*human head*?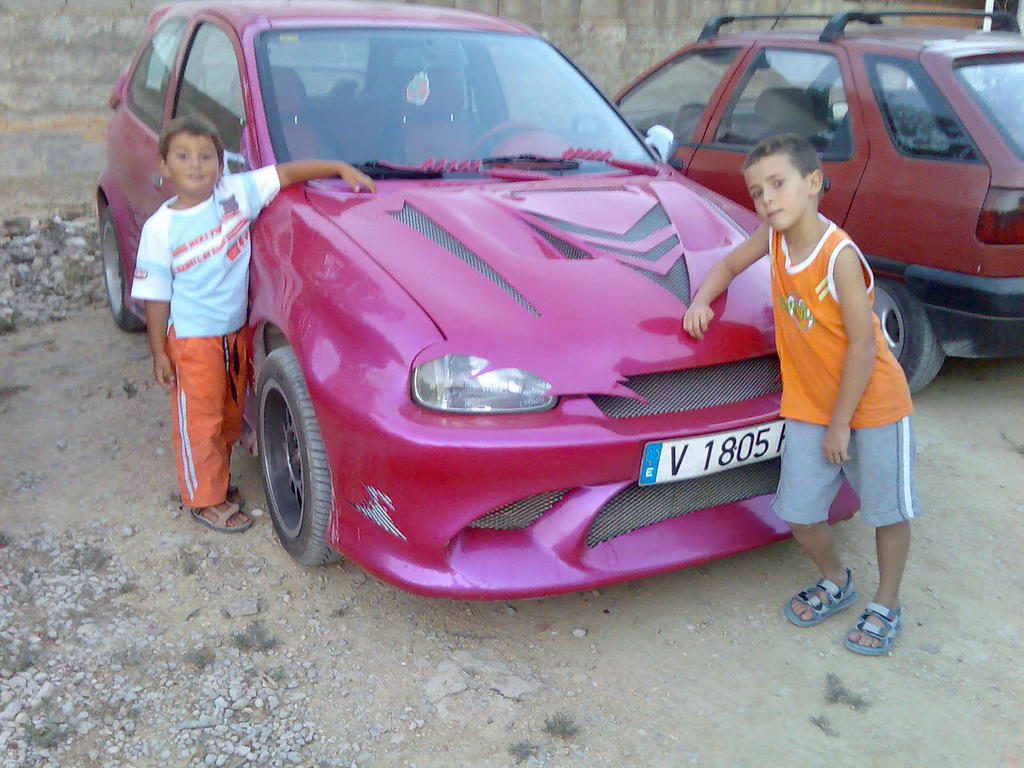
754,143,843,222
